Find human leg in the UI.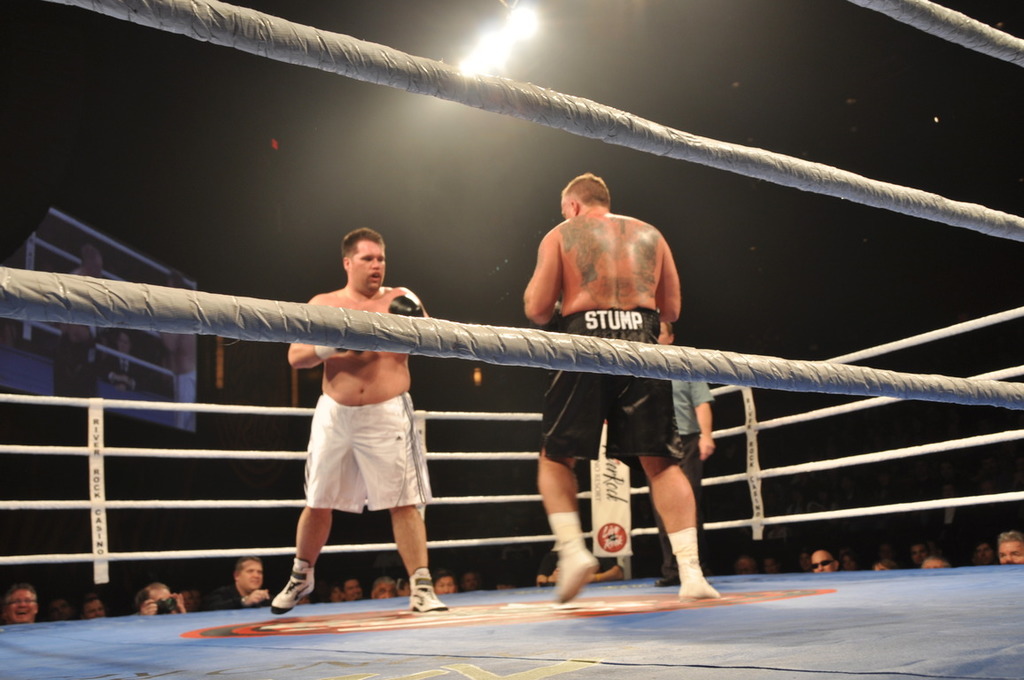
UI element at x1=392 y1=506 x2=445 y2=609.
